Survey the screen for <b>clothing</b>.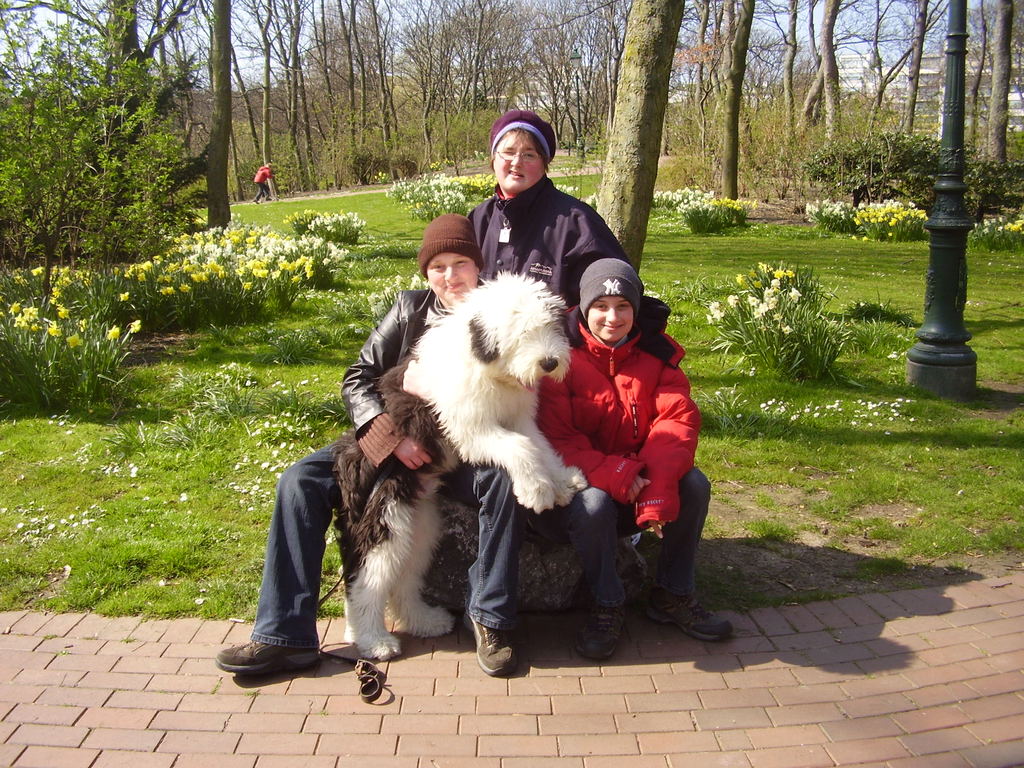
Survey found: crop(252, 179, 269, 204).
